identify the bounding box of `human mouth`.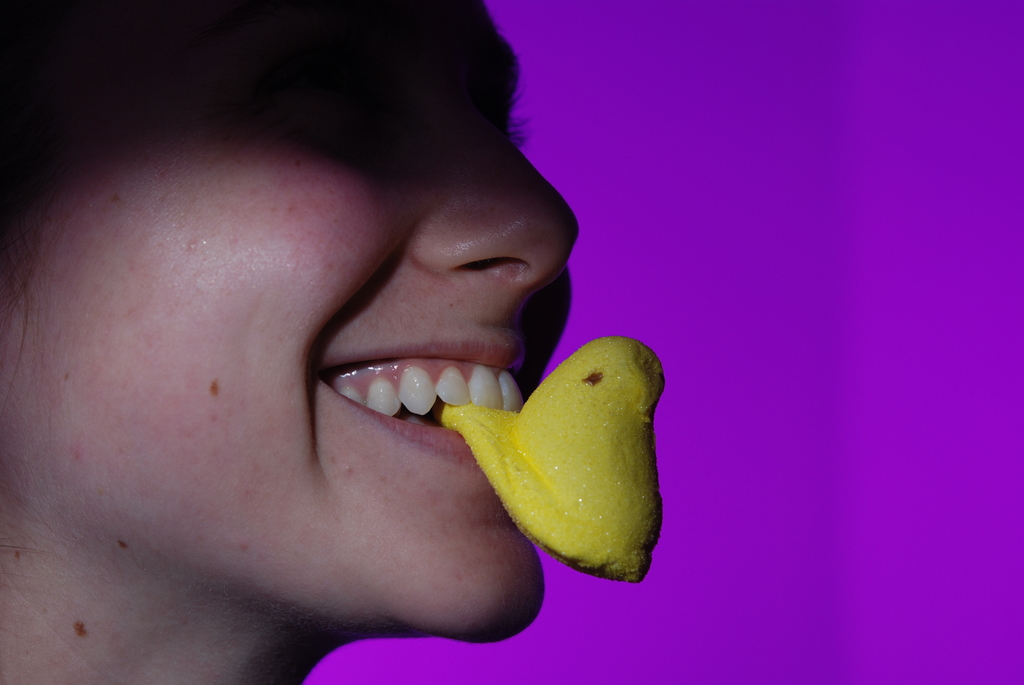
detection(287, 285, 582, 567).
